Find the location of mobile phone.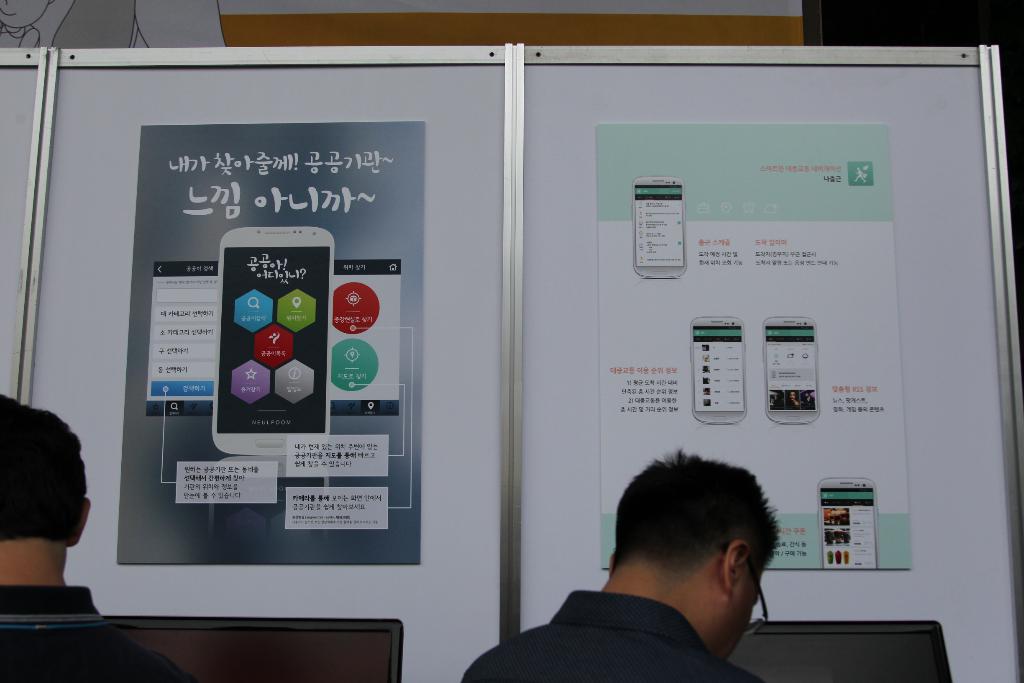
Location: select_region(207, 226, 338, 461).
